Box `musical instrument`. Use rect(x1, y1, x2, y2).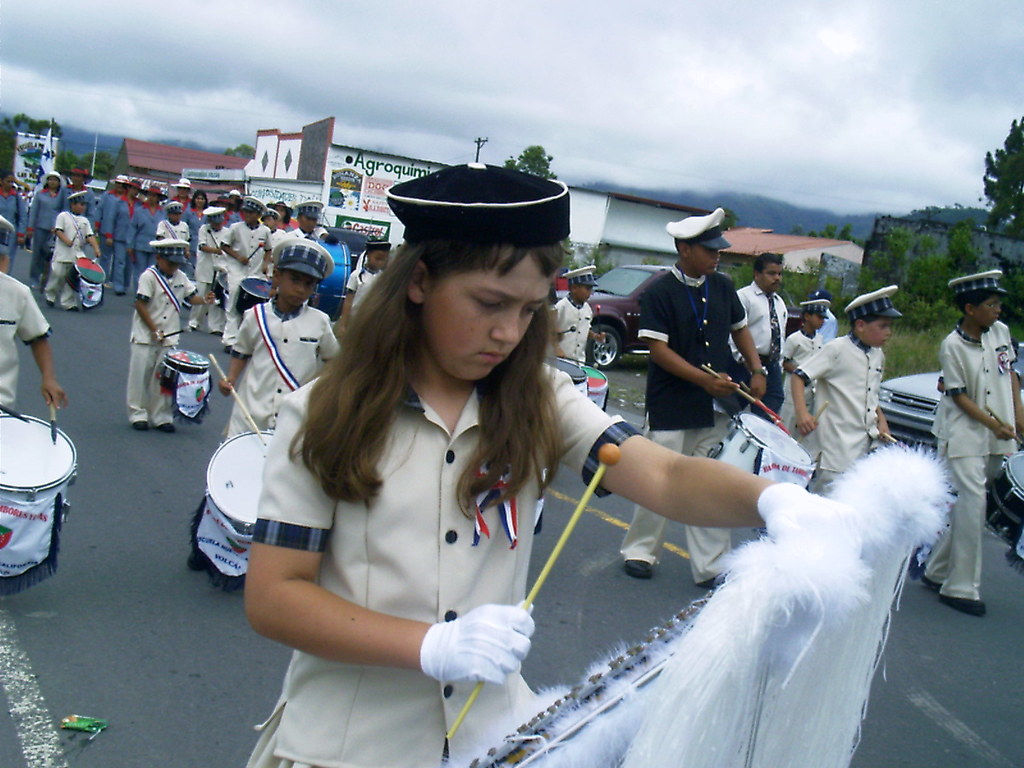
rect(64, 253, 109, 298).
